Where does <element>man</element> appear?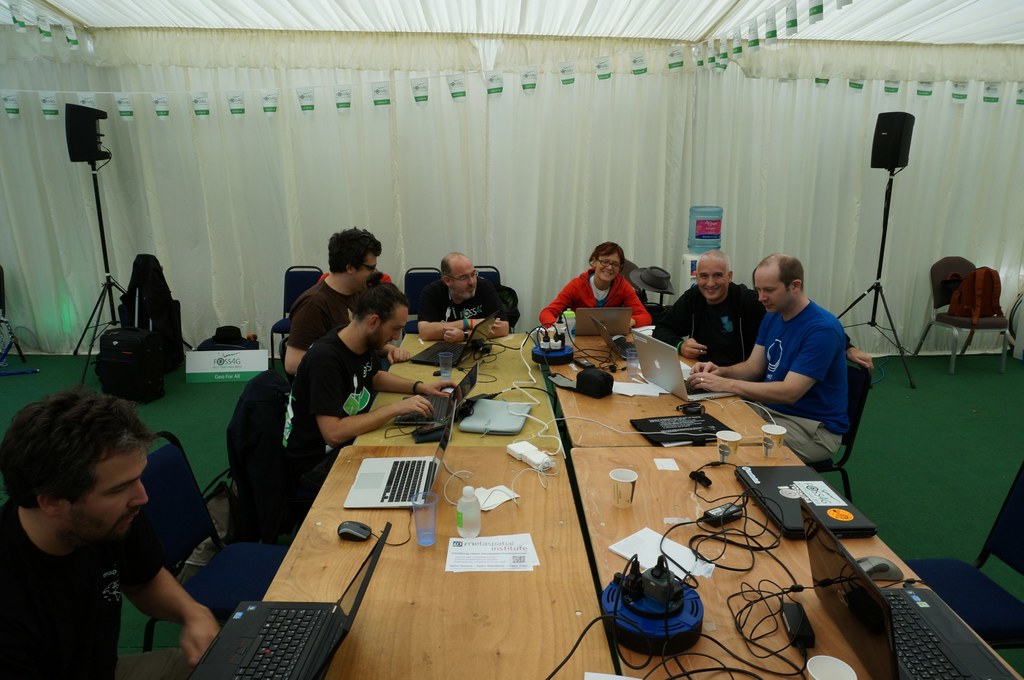
Appears at 282:226:412:379.
